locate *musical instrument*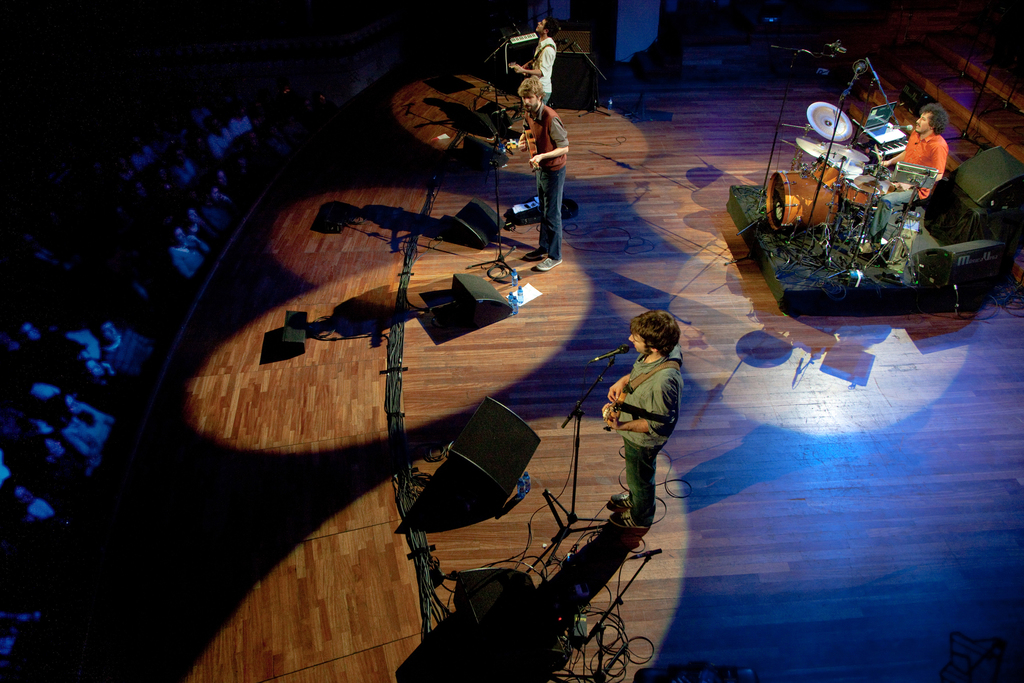
[803, 101, 854, 143]
